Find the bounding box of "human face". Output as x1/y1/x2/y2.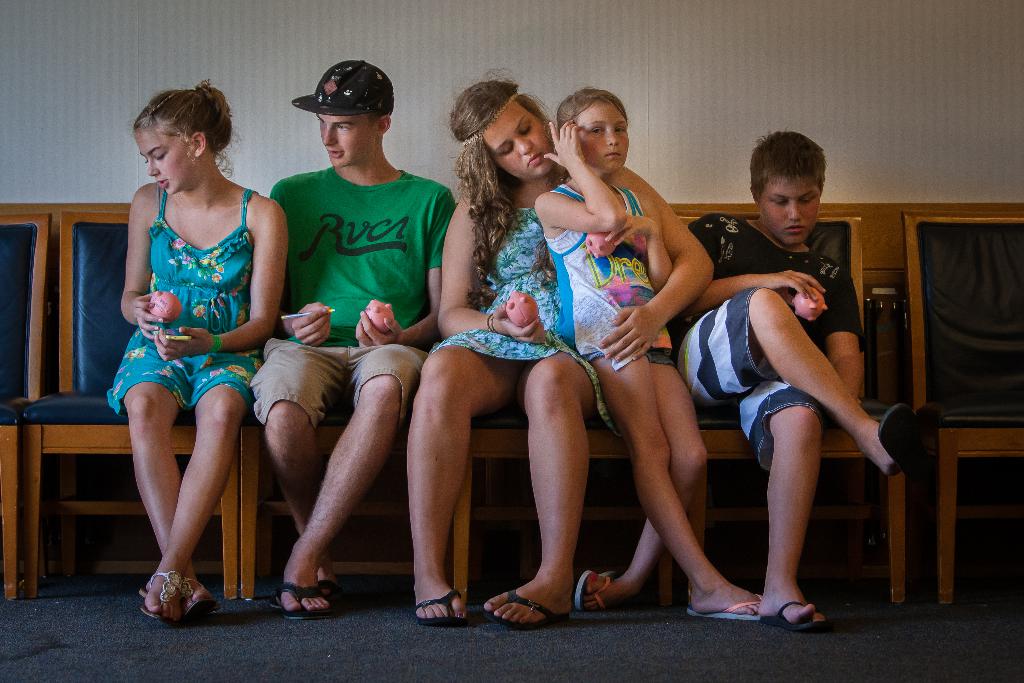
317/114/380/165.
